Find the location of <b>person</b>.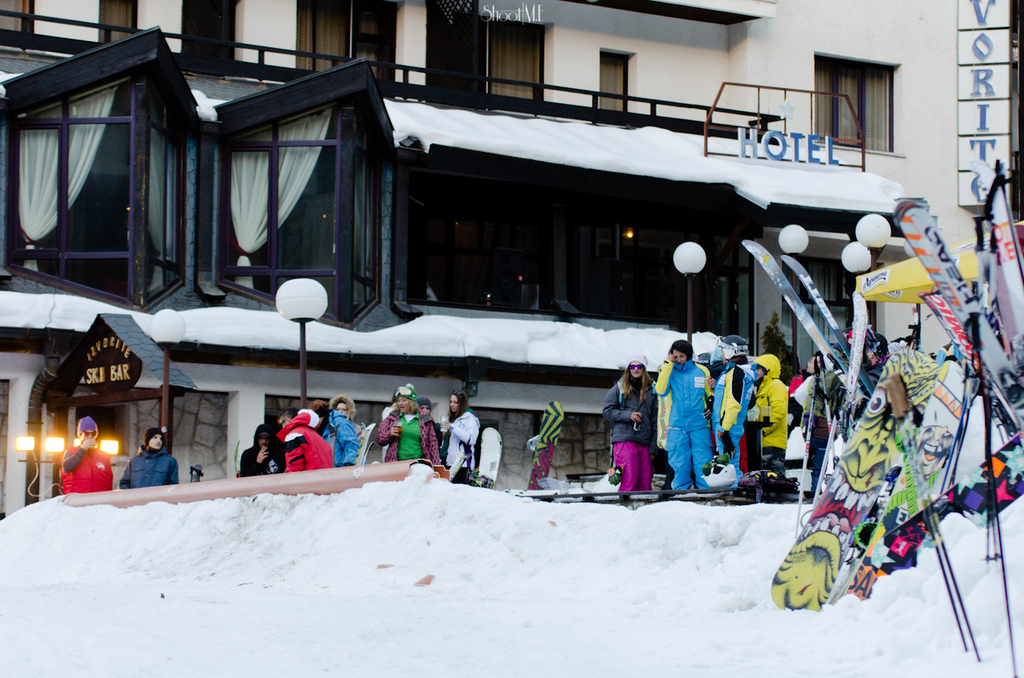
Location: (x1=274, y1=406, x2=332, y2=473).
